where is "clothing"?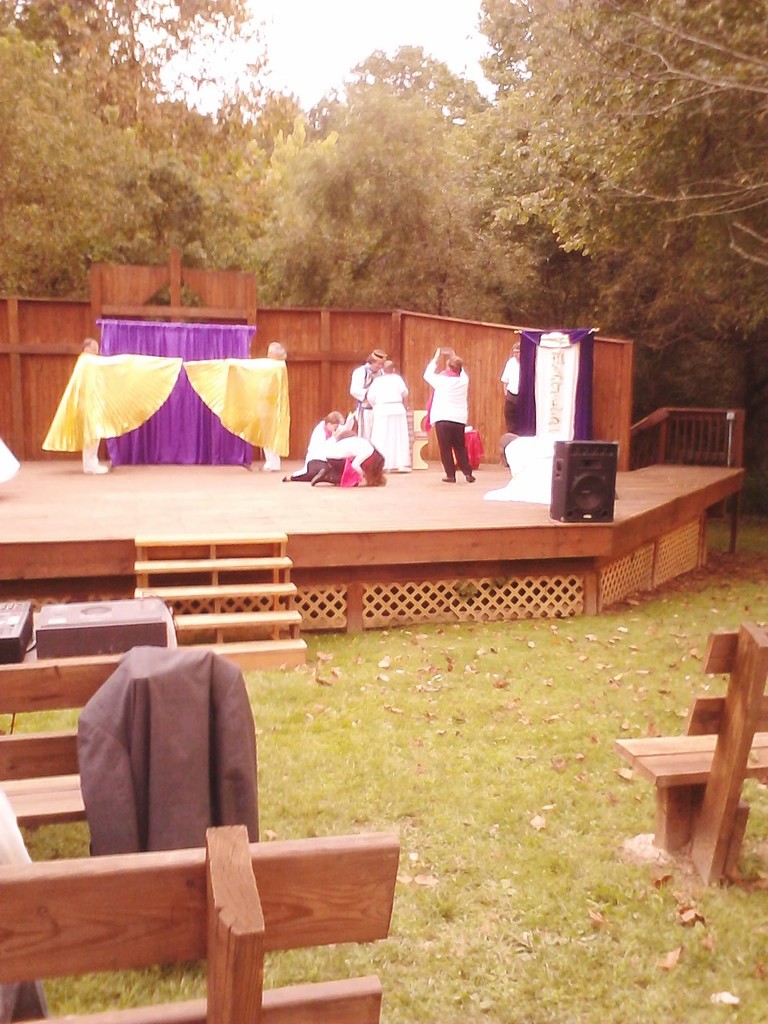
Rect(297, 427, 348, 474).
